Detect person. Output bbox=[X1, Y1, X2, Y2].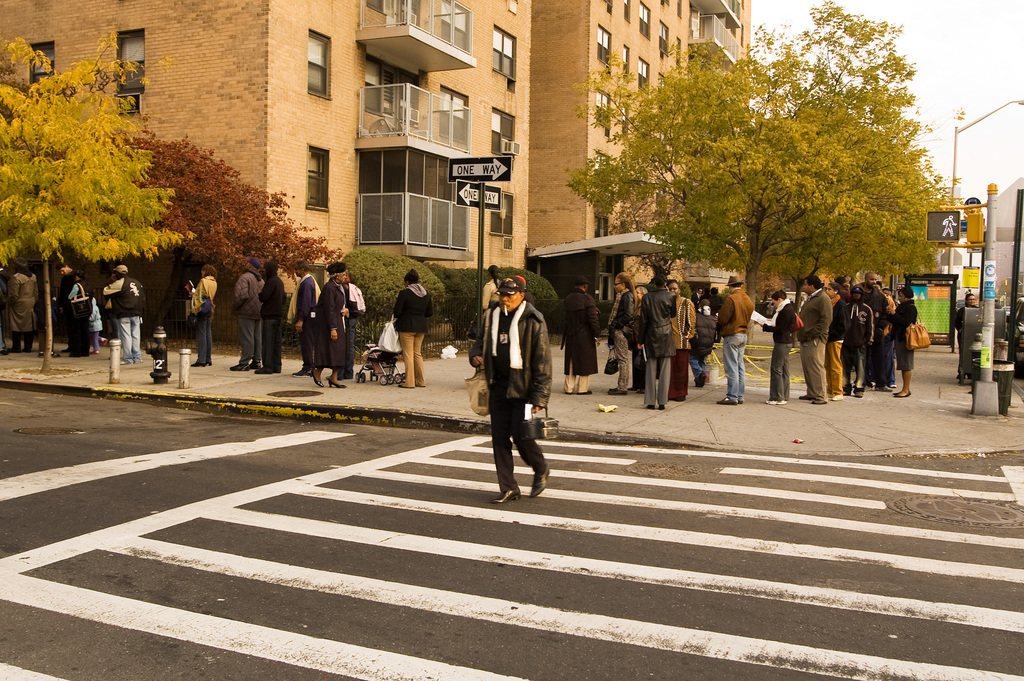
bbox=[762, 286, 801, 408].
